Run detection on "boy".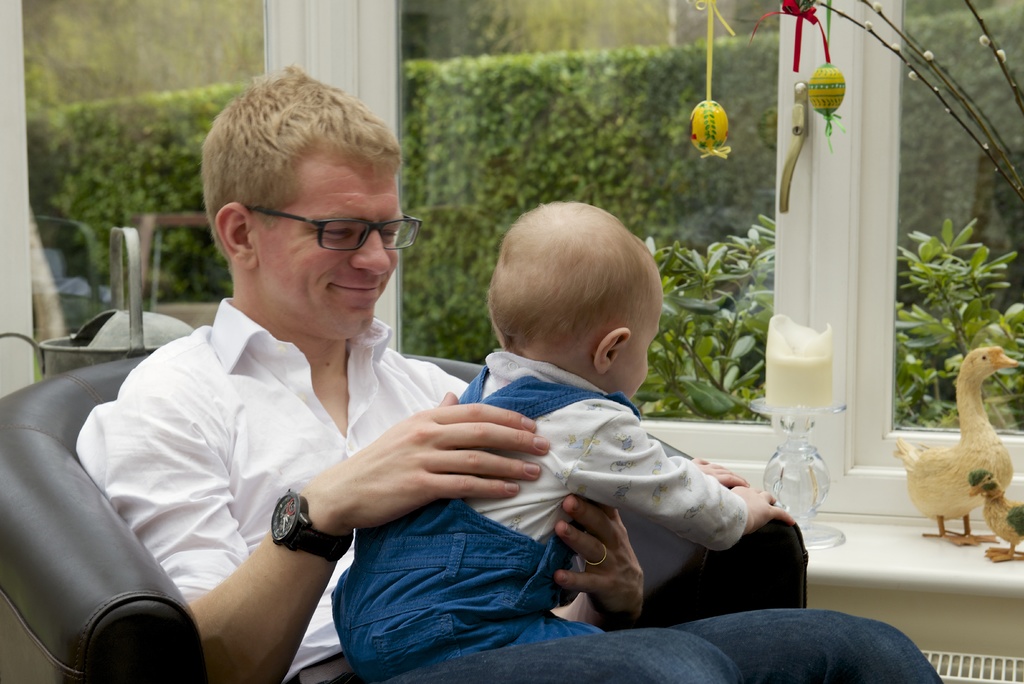
Result: (334, 200, 796, 683).
